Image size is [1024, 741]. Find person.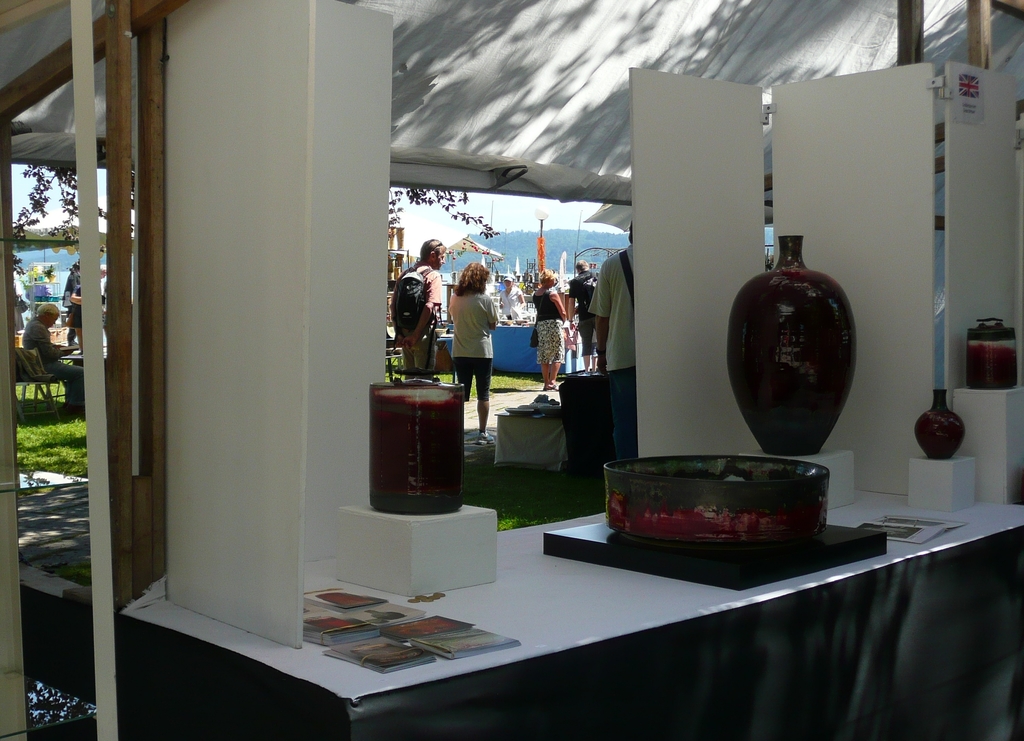
[66,290,80,354].
